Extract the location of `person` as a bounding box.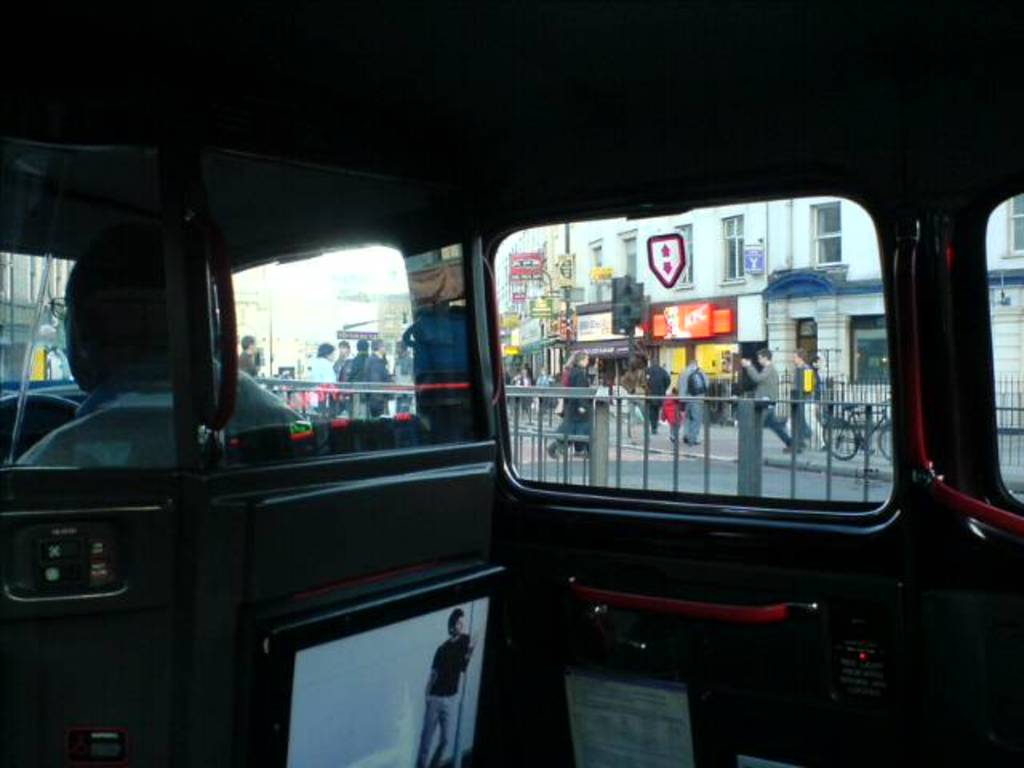
bbox=(416, 610, 482, 766).
